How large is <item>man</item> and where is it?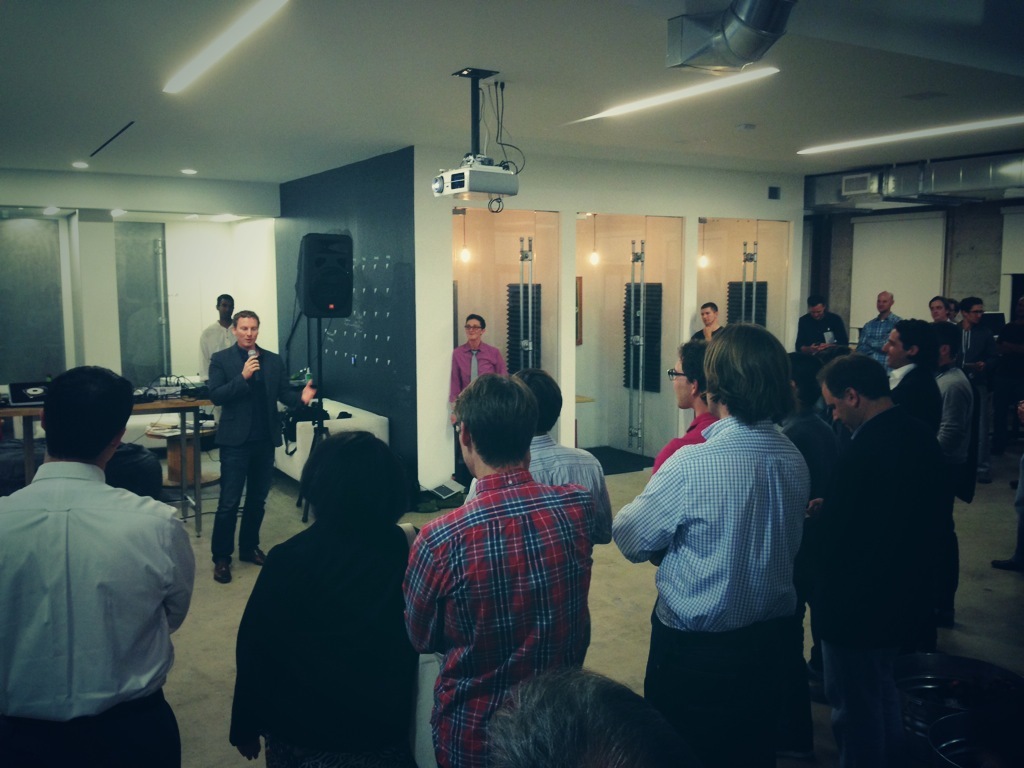
Bounding box: 607/322/812/767.
